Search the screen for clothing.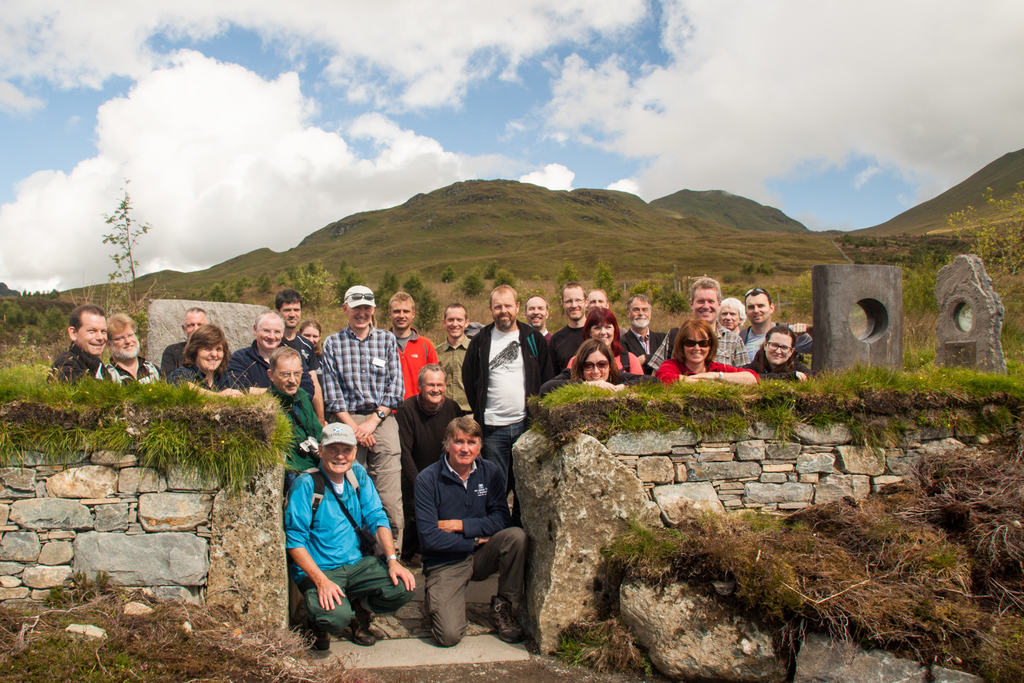
Found at pyautogui.locateOnScreen(394, 391, 468, 499).
